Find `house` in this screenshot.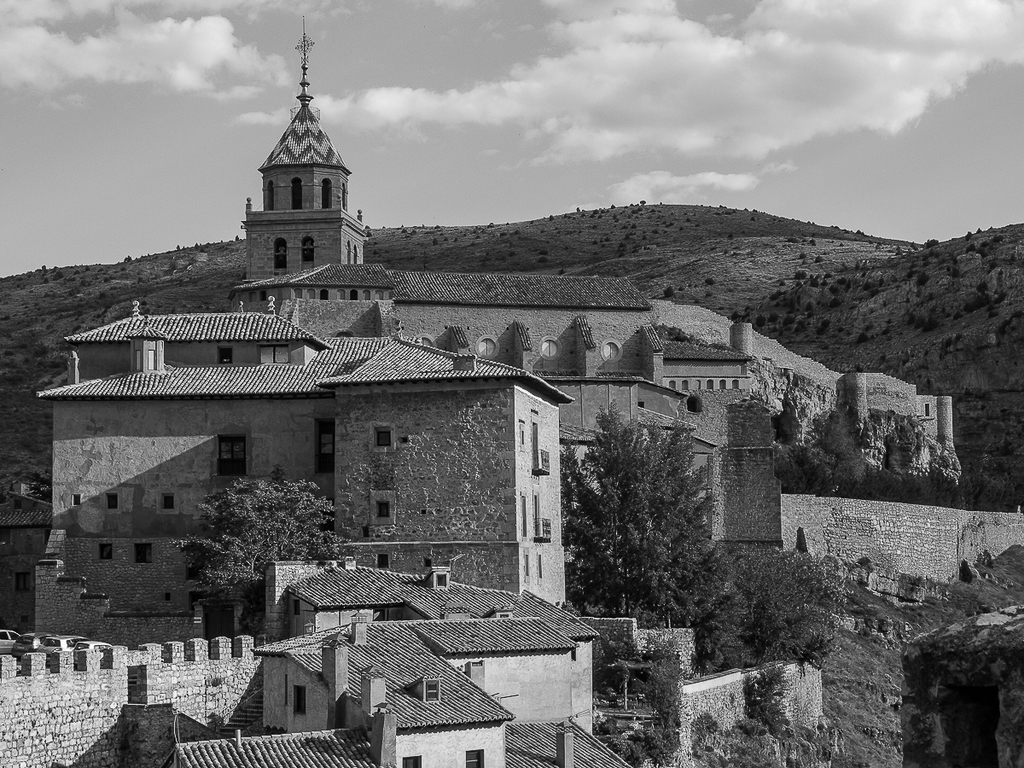
The bounding box for `house` is l=241, t=105, r=369, b=257.
